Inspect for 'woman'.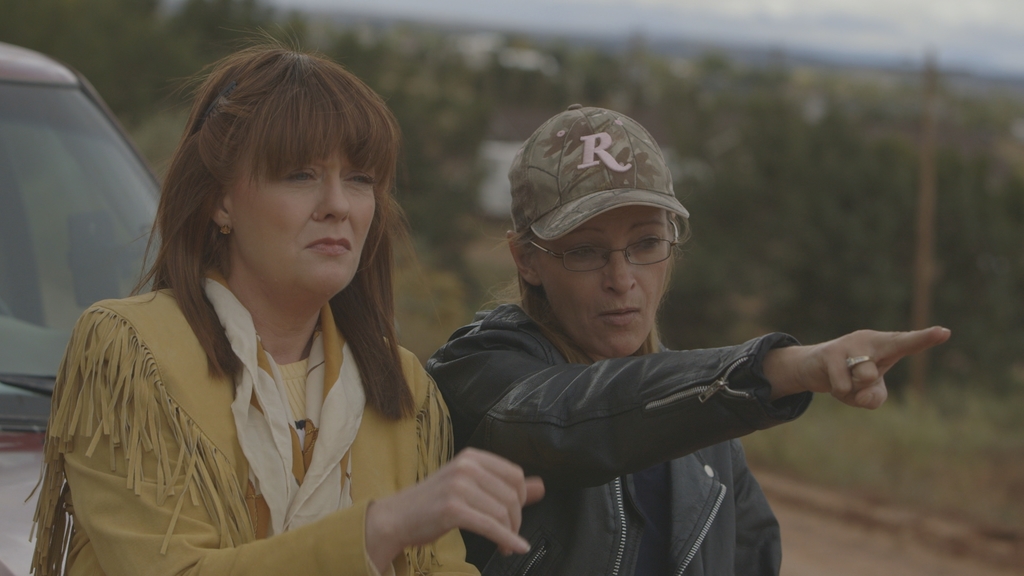
Inspection: <region>24, 31, 546, 575</region>.
